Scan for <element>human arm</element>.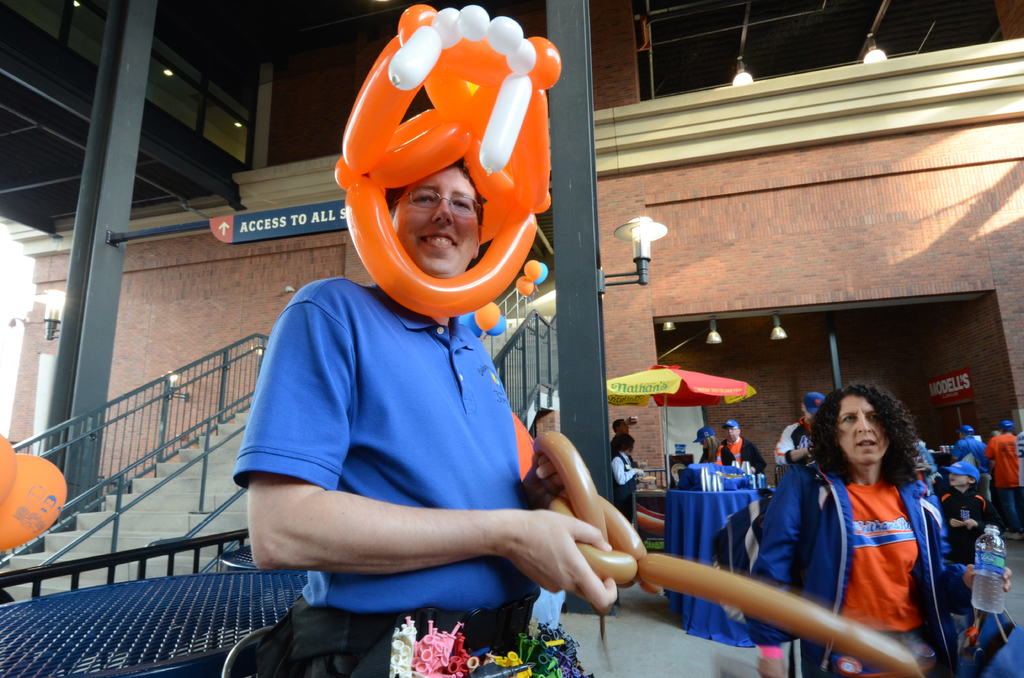
Scan result: l=965, t=494, r=993, b=531.
